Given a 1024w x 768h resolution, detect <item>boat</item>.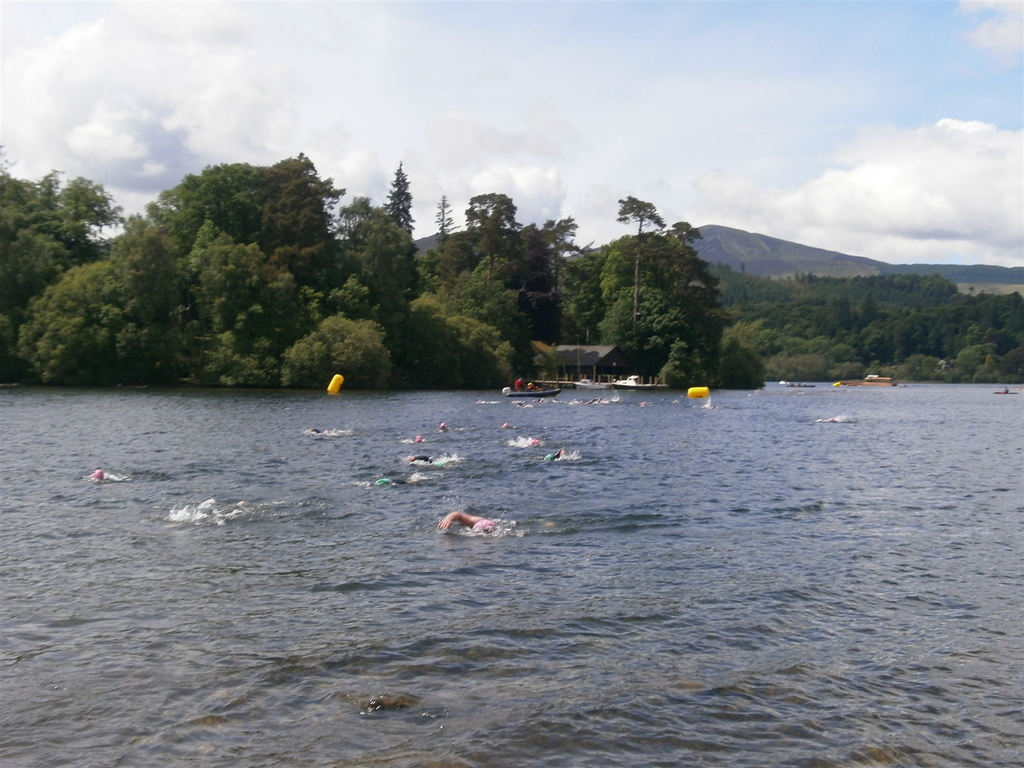
detection(991, 388, 1022, 394).
